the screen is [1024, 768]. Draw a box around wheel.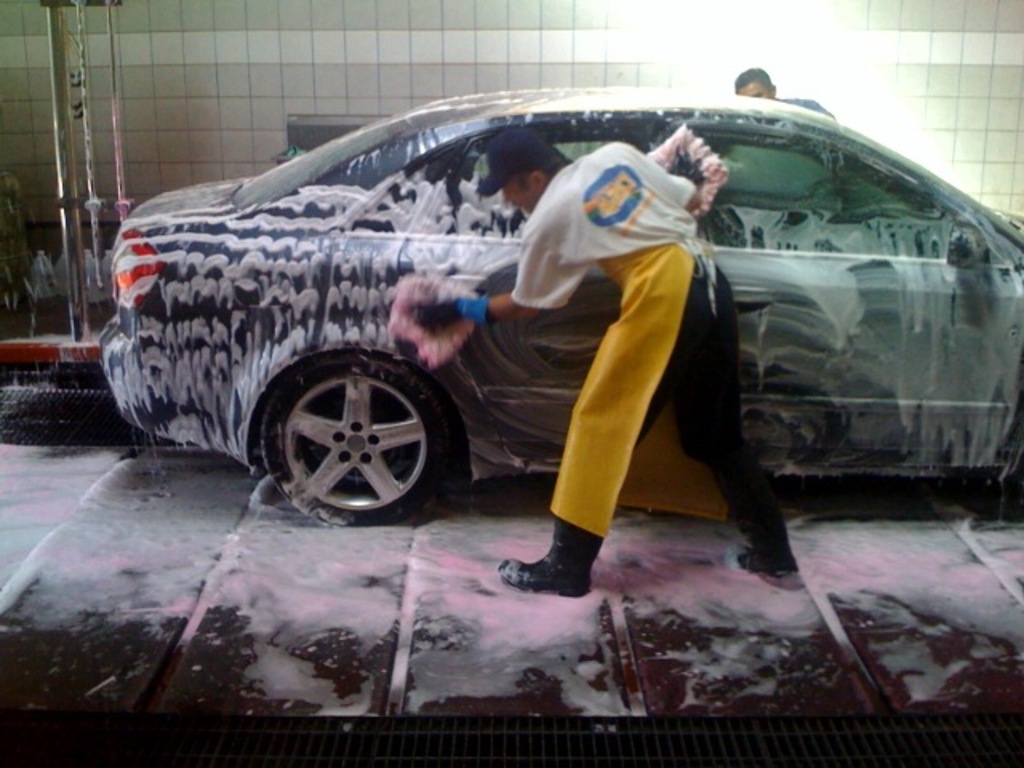
(254, 352, 477, 534).
